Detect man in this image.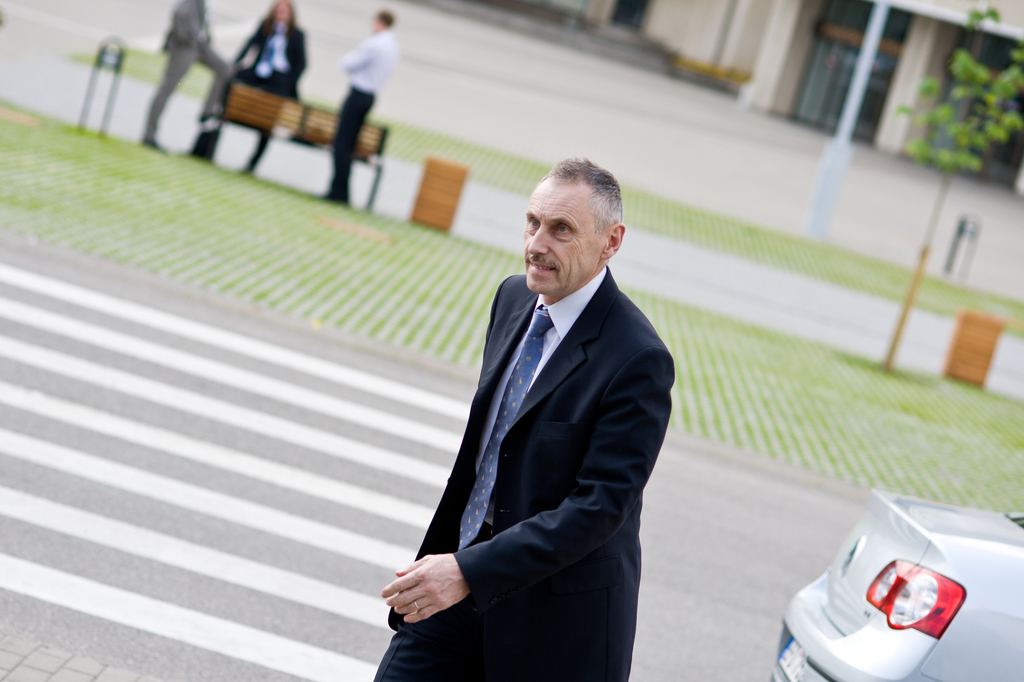
Detection: x1=145 y1=0 x2=232 y2=151.
